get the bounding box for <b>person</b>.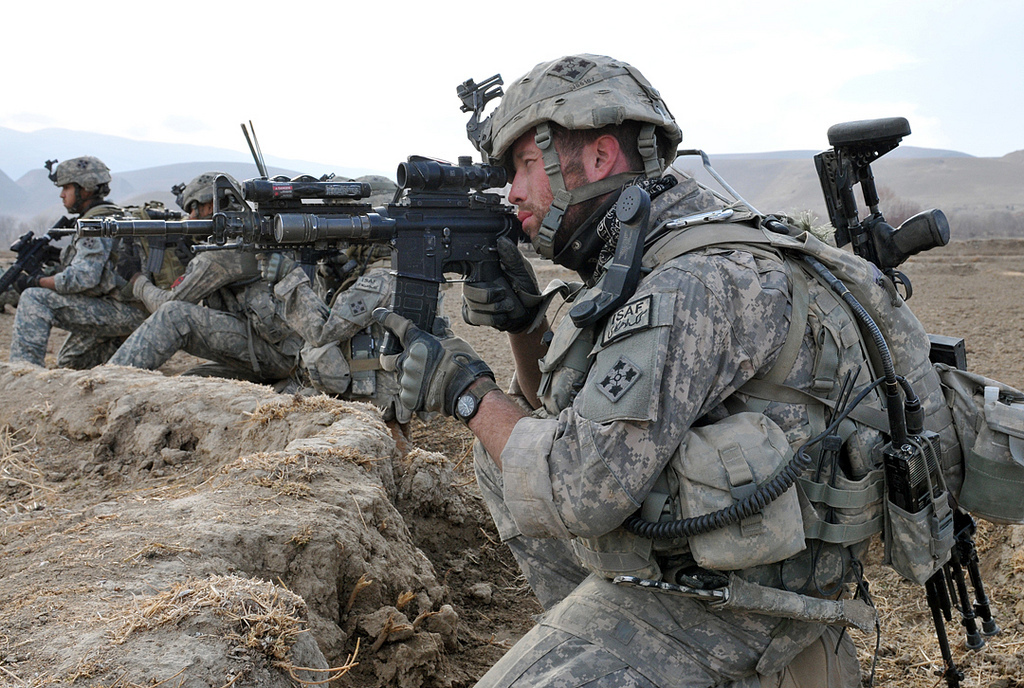
225:174:445:420.
